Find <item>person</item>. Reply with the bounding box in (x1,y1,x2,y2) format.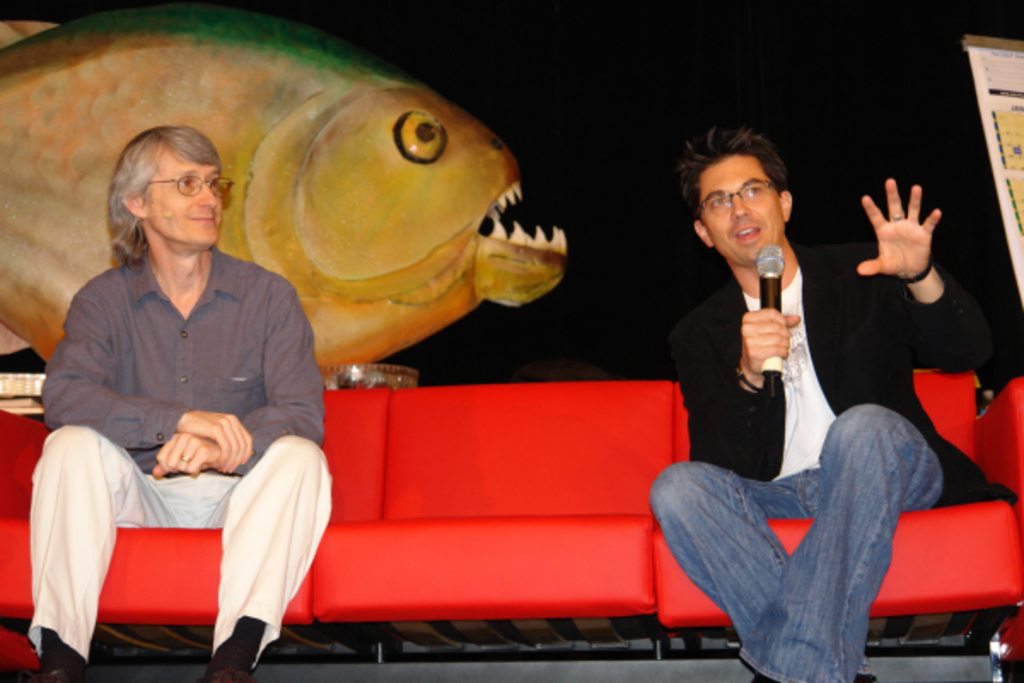
(650,128,1009,681).
